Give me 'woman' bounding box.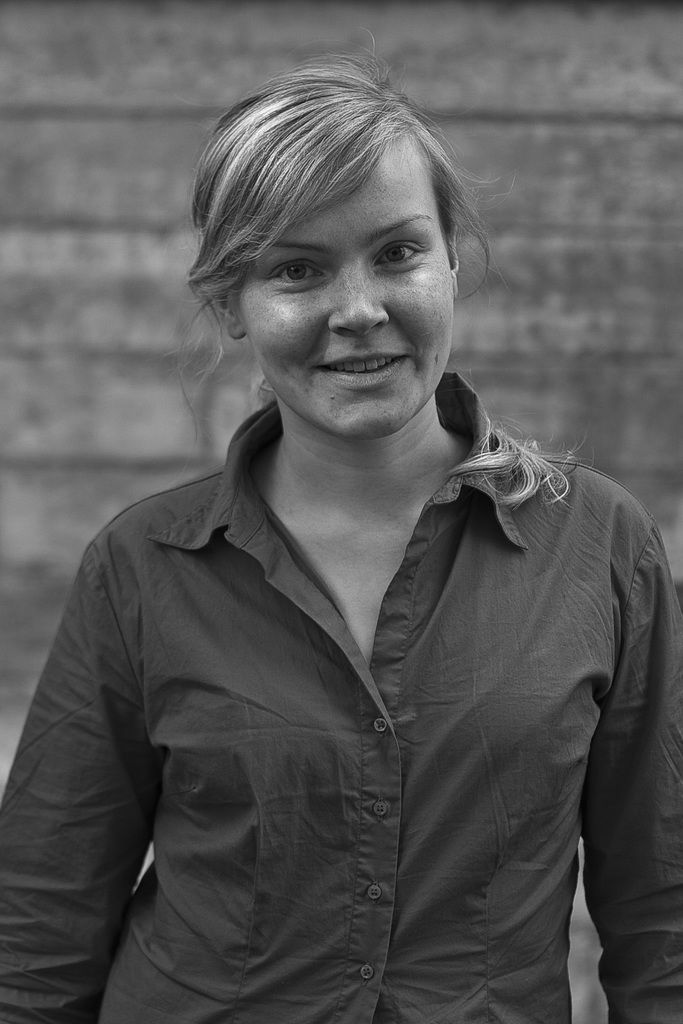
(x1=15, y1=59, x2=640, y2=1023).
